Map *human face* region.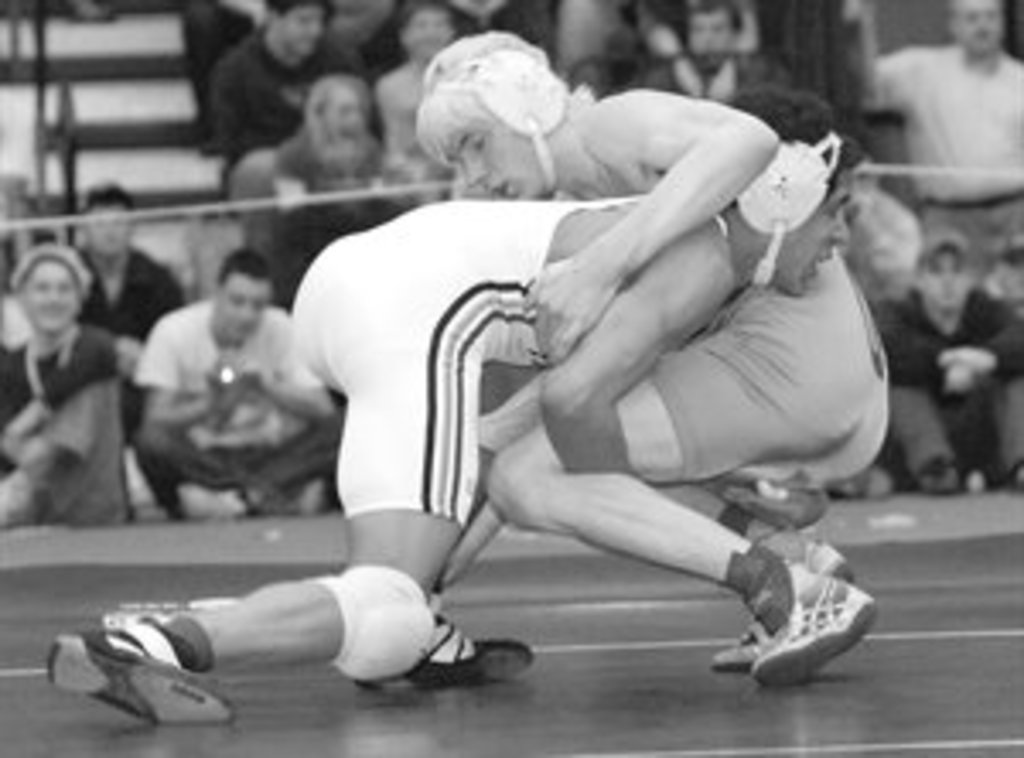
Mapped to 212,273,270,345.
